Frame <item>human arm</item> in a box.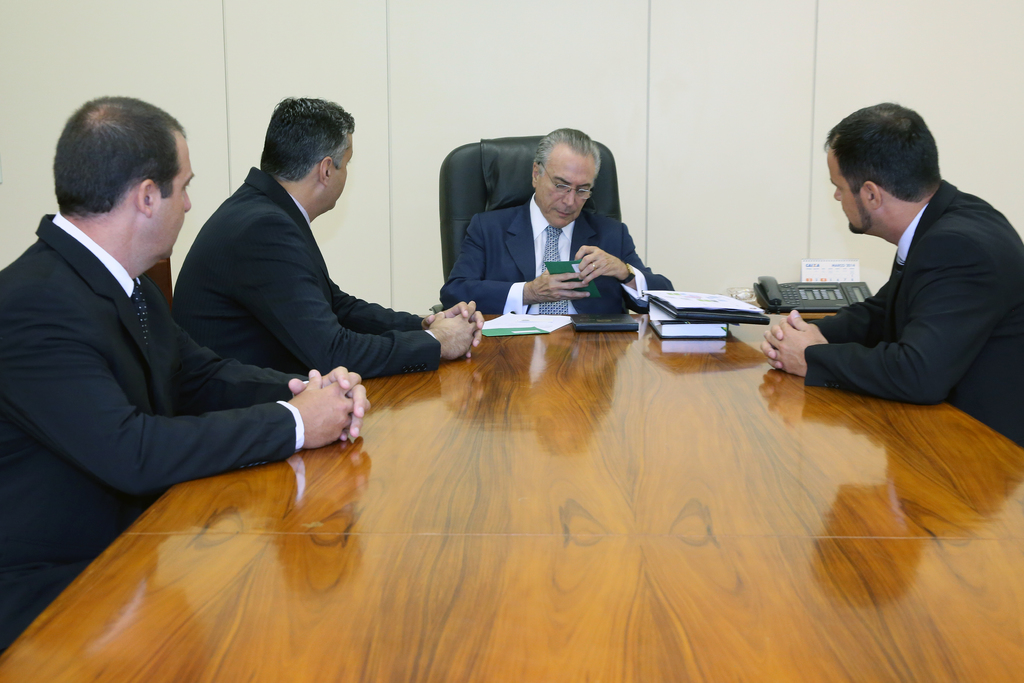
<bbox>766, 276, 892, 372</bbox>.
